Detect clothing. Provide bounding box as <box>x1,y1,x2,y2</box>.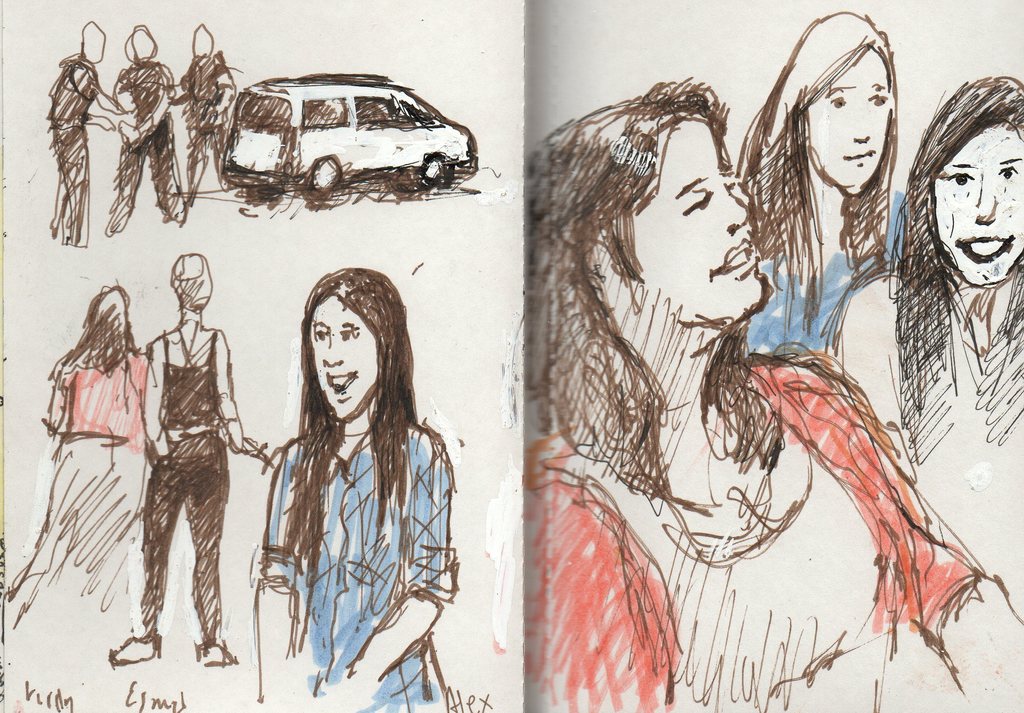
<box>65,356,142,438</box>.
